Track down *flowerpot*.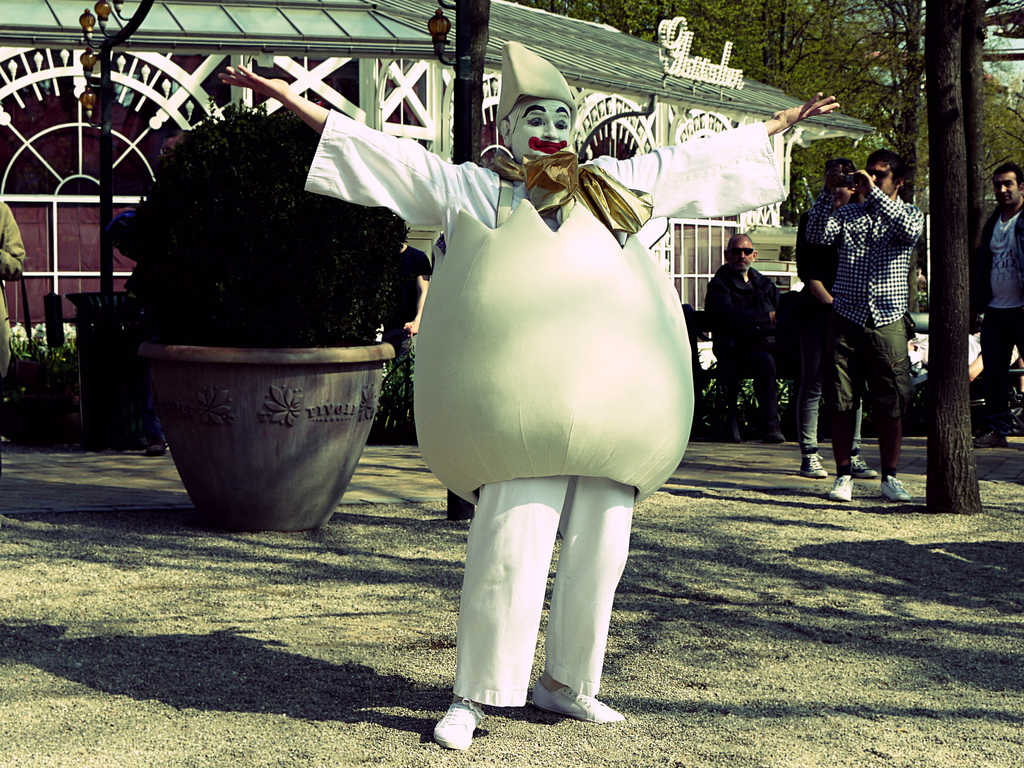
Tracked to <bbox>127, 308, 389, 524</bbox>.
